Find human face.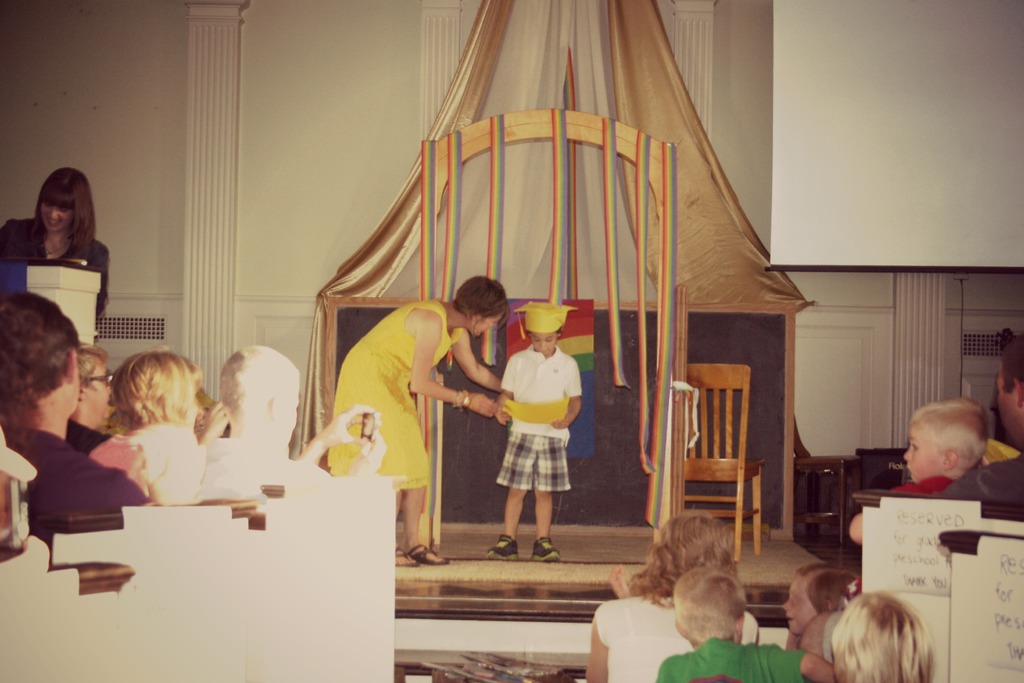
region(79, 357, 114, 424).
